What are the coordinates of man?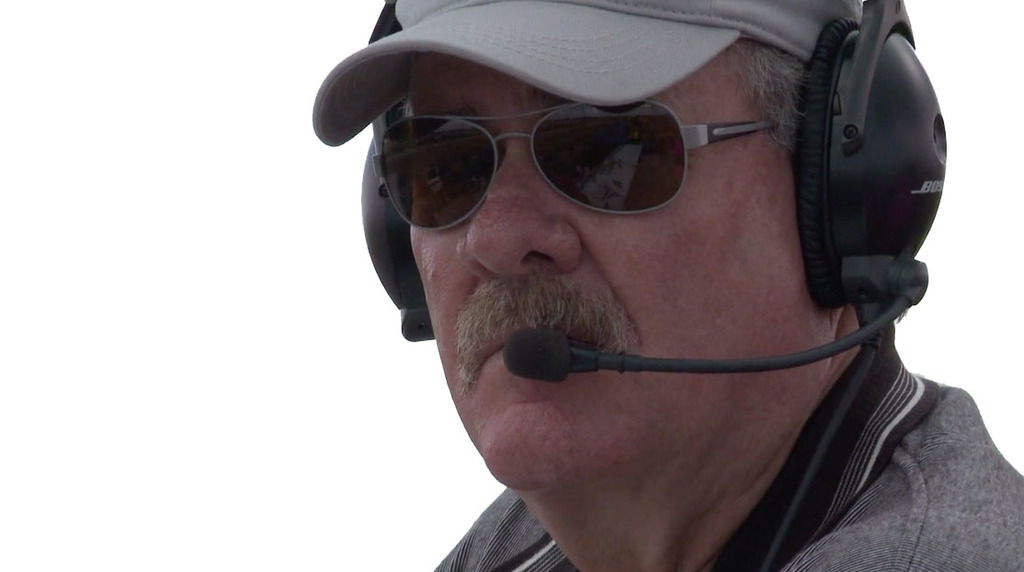
select_region(311, 0, 1023, 571).
